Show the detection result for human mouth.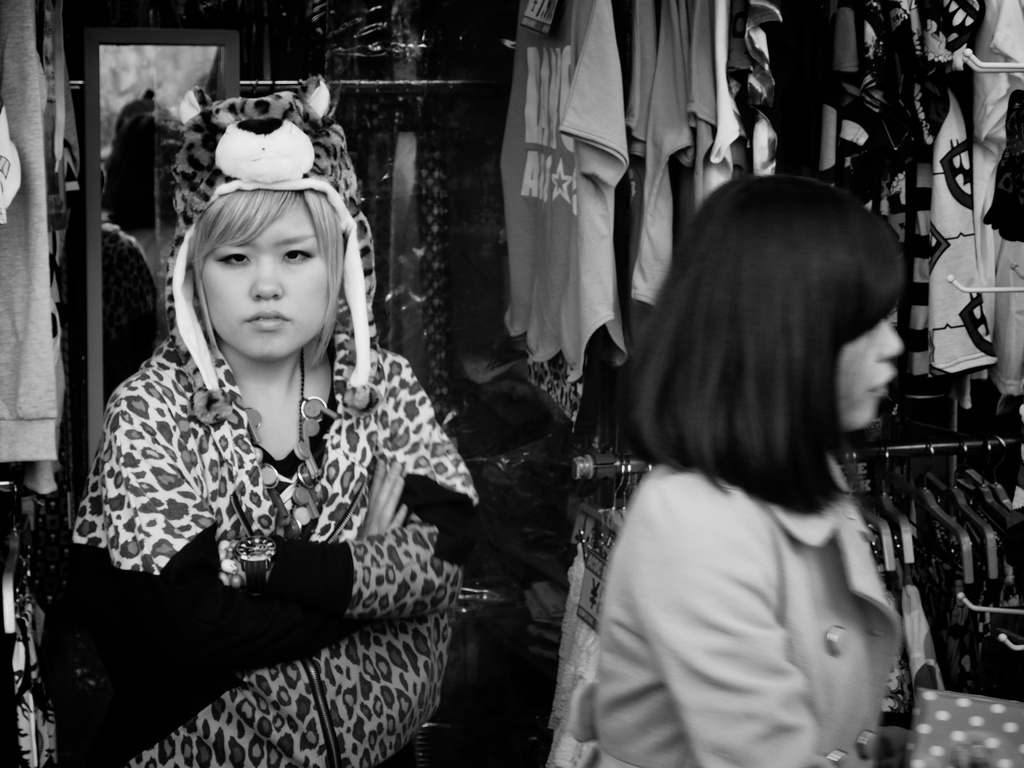
863, 368, 904, 396.
